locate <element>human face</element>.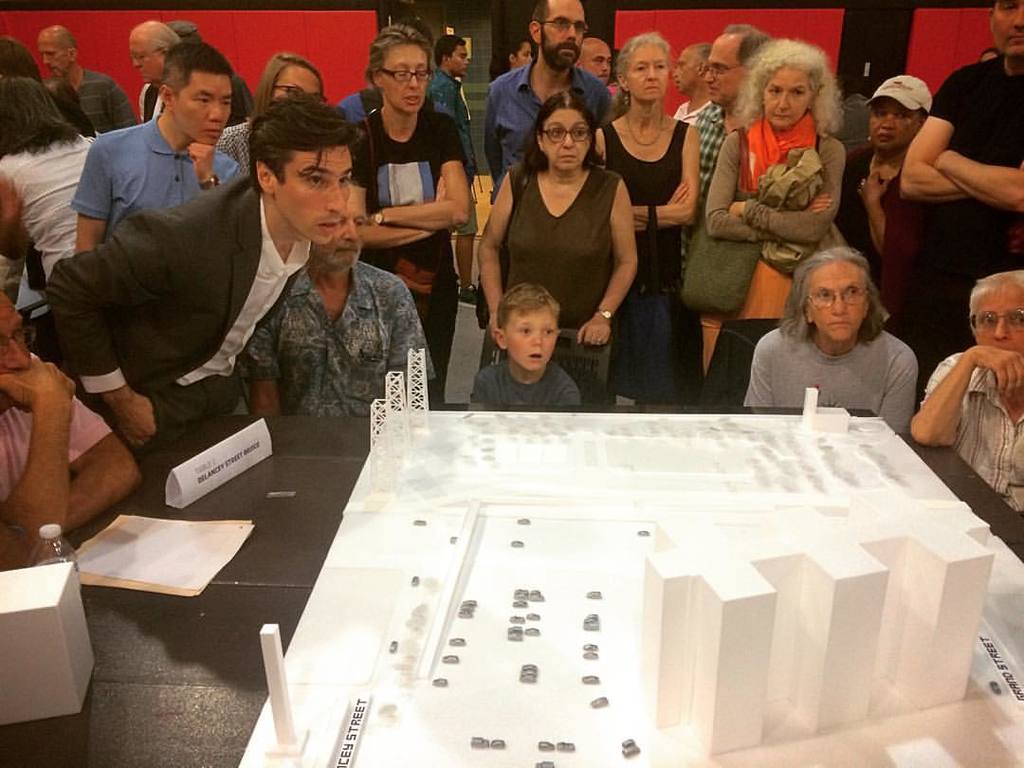
Bounding box: bbox=[276, 59, 331, 104].
